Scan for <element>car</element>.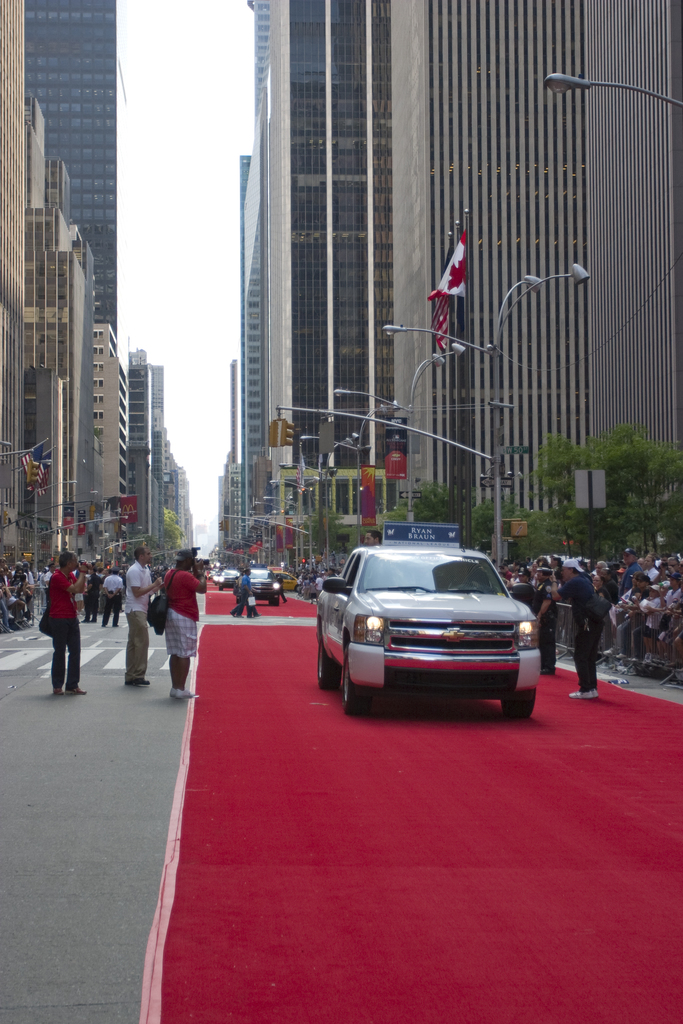
Scan result: <bbox>250, 567, 288, 600</bbox>.
